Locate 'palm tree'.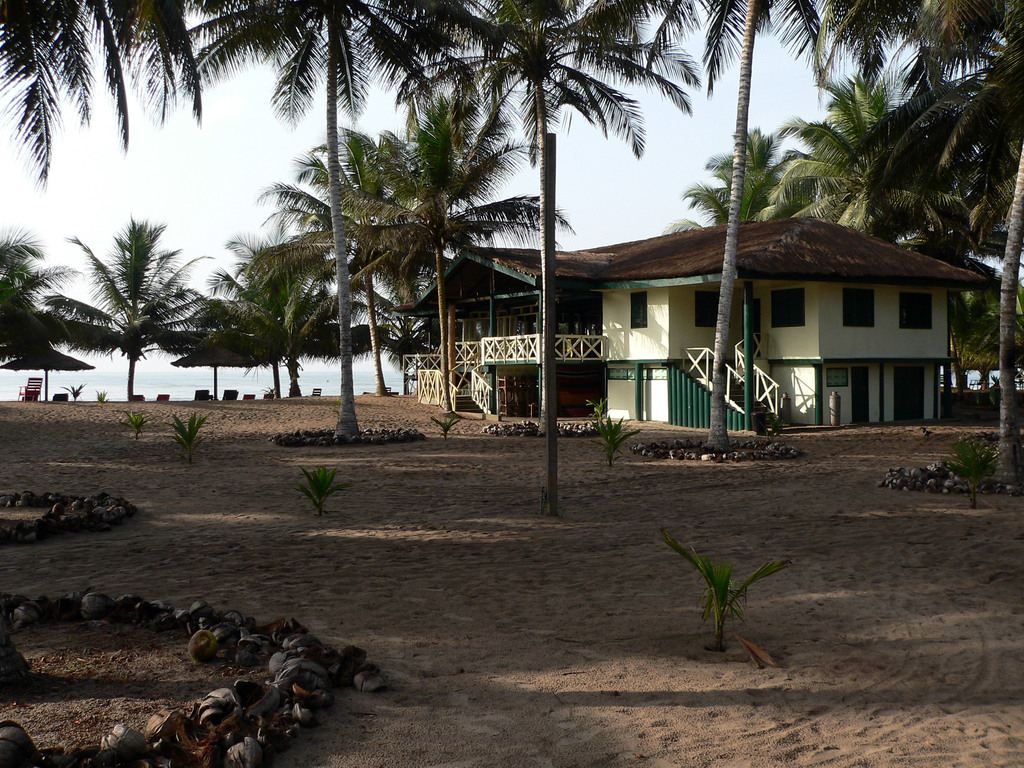
Bounding box: left=775, top=76, right=924, bottom=229.
